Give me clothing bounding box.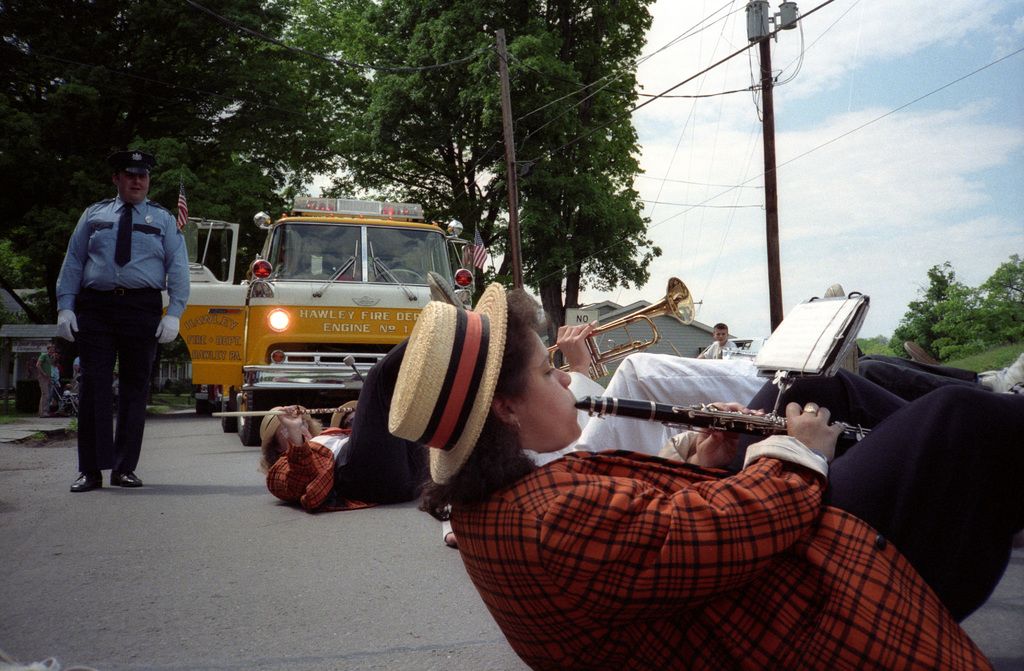
52,168,181,490.
